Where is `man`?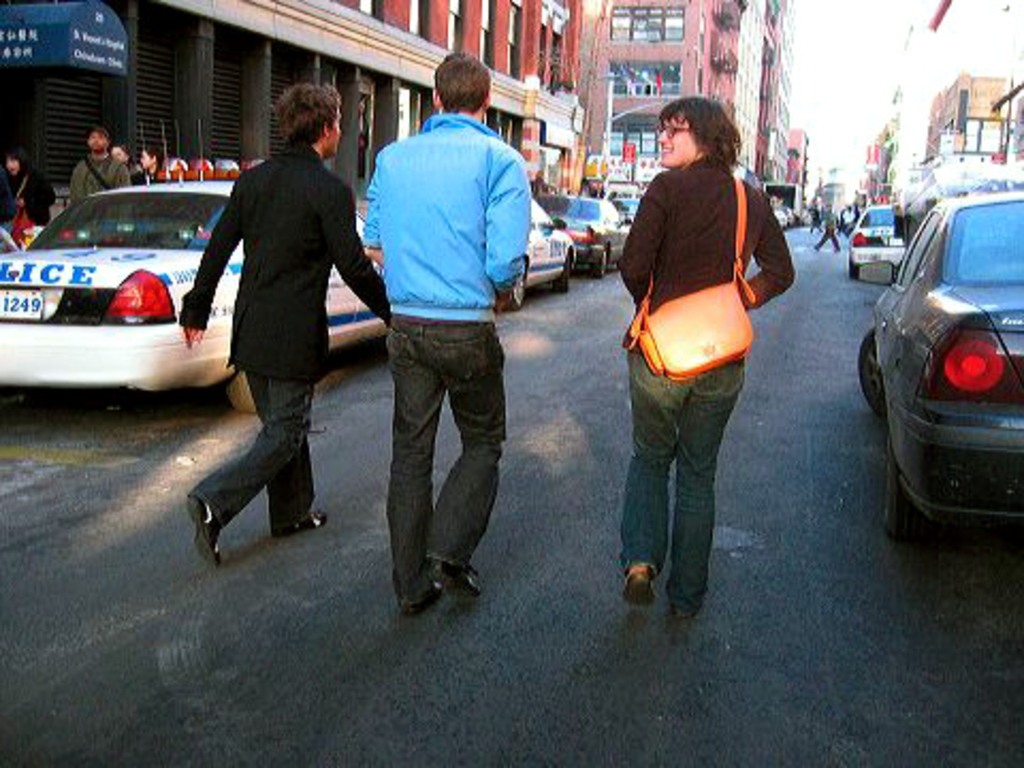
(804, 194, 823, 233).
